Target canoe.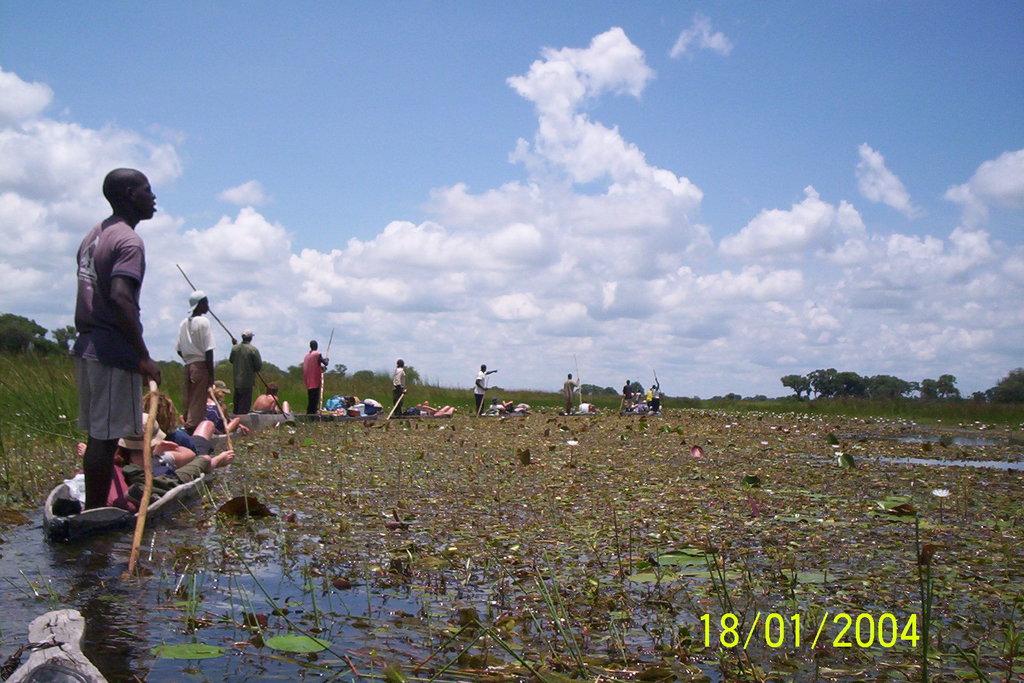
Target region: 211,409,293,443.
